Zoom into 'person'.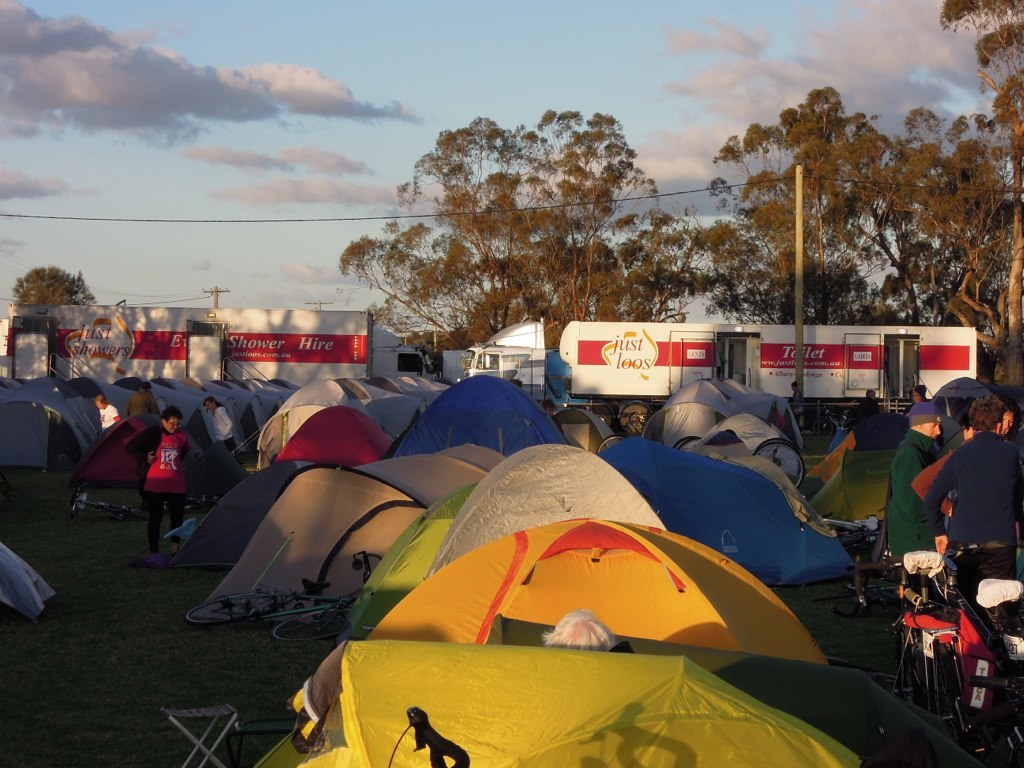
Zoom target: pyautogui.locateOnScreen(922, 385, 1023, 573).
